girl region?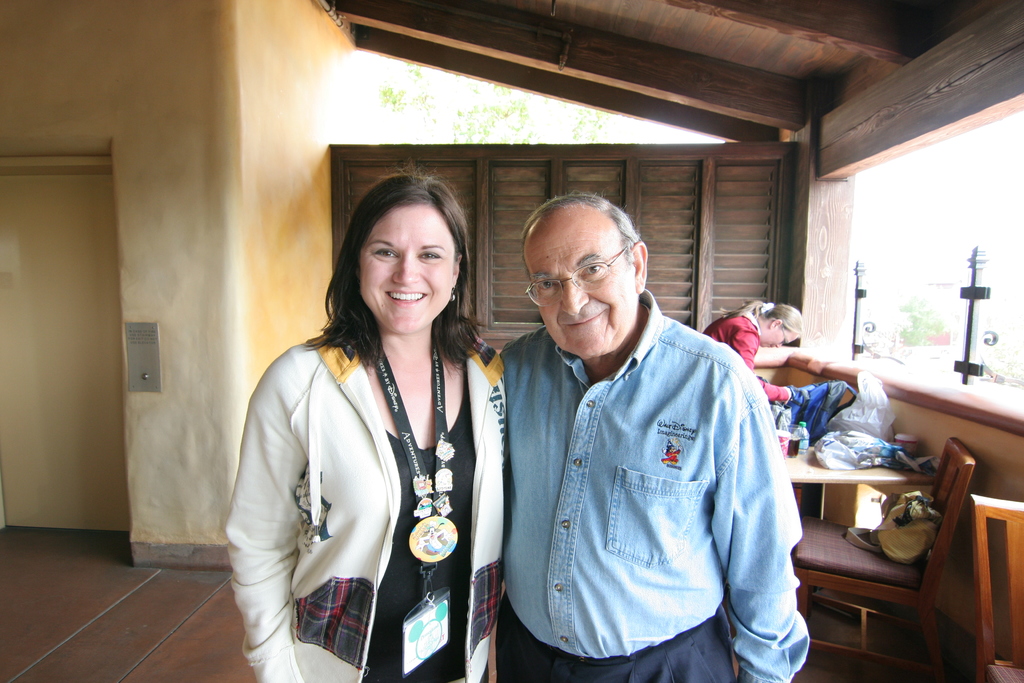
pyautogui.locateOnScreen(226, 171, 504, 682)
